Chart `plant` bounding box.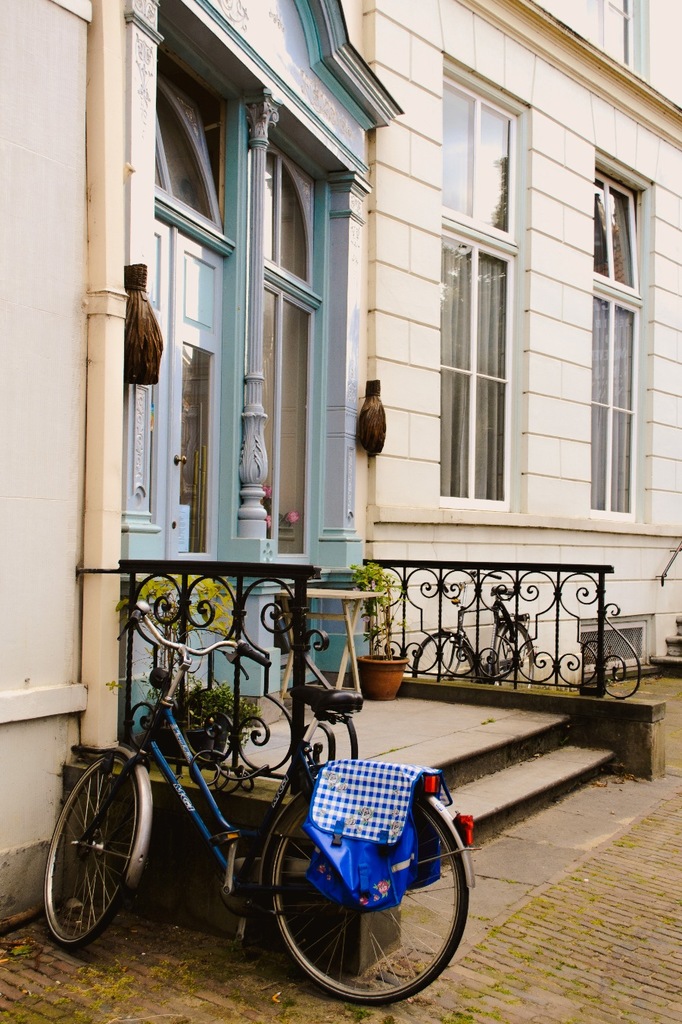
Charted: [x1=111, y1=570, x2=260, y2=735].
